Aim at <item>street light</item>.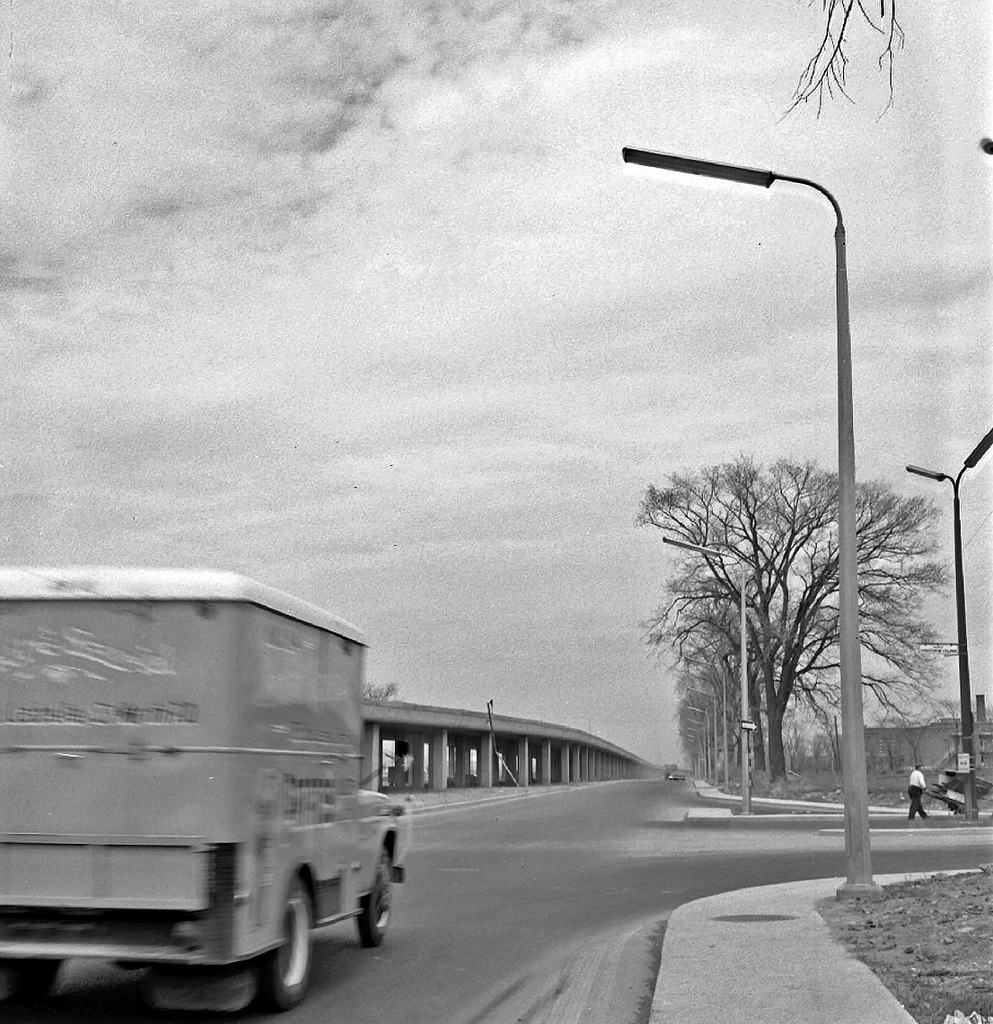
Aimed at {"left": 601, "top": 68, "right": 915, "bottom": 903}.
